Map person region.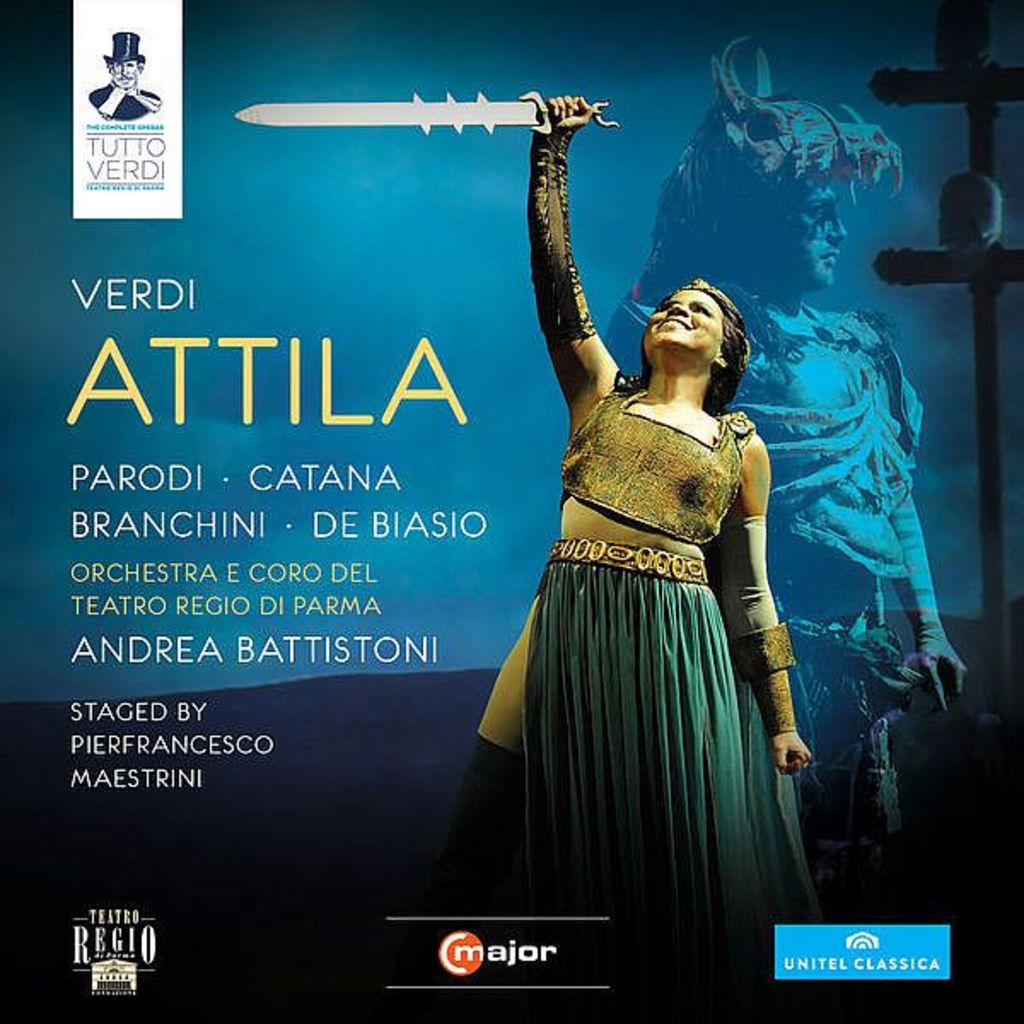
Mapped to [524, 92, 807, 1022].
